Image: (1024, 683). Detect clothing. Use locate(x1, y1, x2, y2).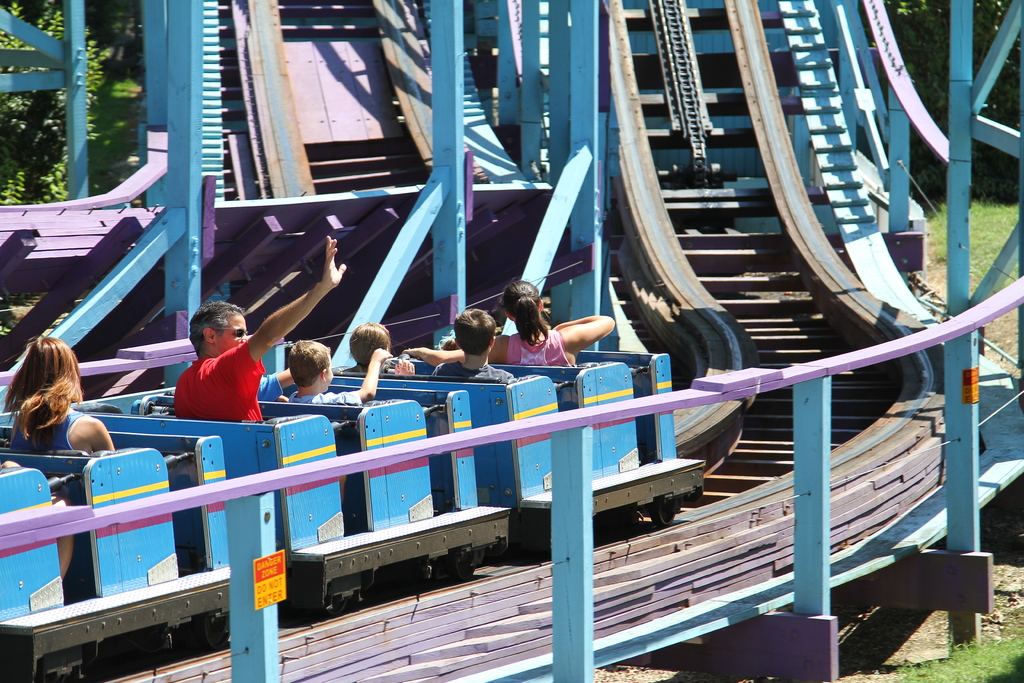
locate(158, 329, 267, 435).
